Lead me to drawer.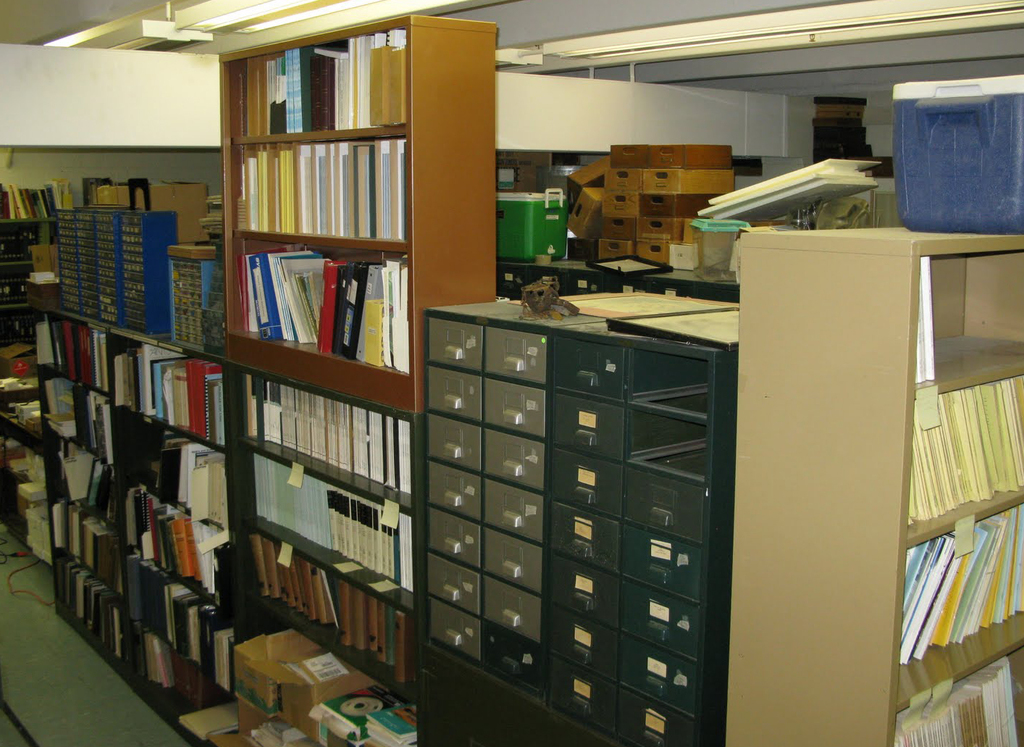
Lead to (left=429, top=458, right=483, bottom=517).
